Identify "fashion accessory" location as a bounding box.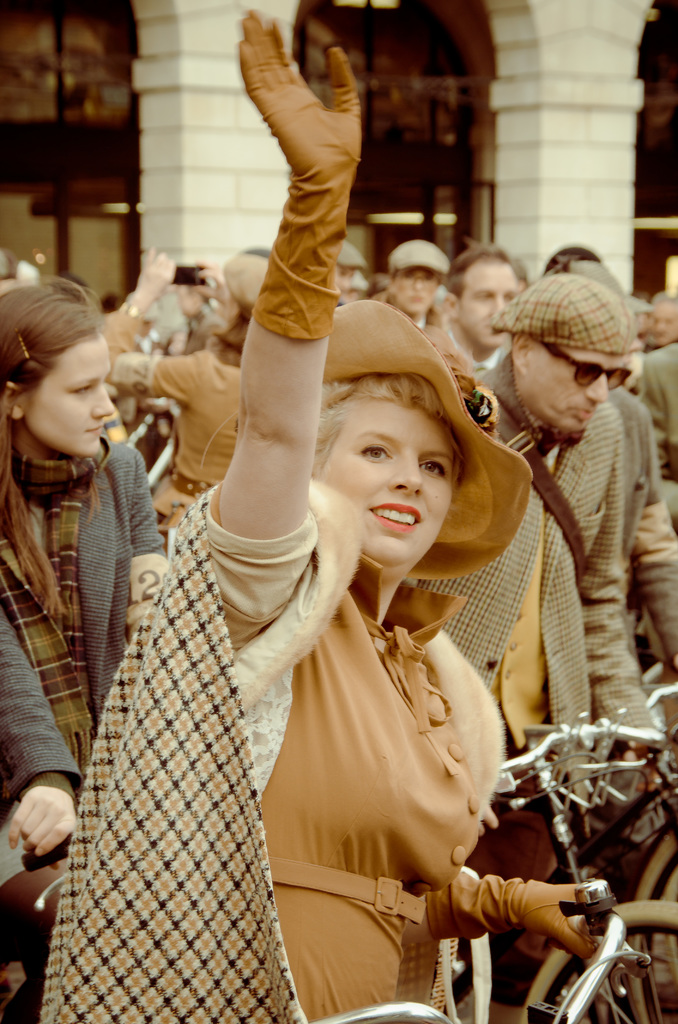
571/263/633/305.
